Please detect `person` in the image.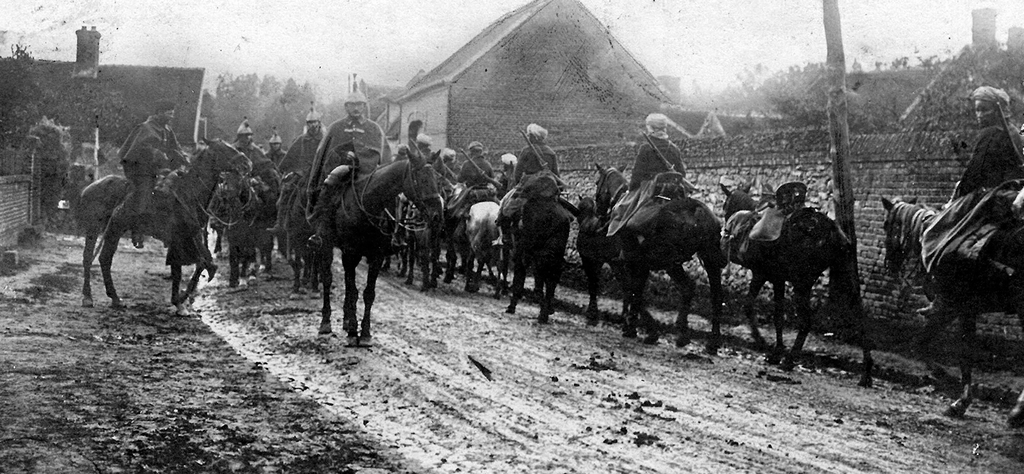
BBox(433, 145, 460, 178).
